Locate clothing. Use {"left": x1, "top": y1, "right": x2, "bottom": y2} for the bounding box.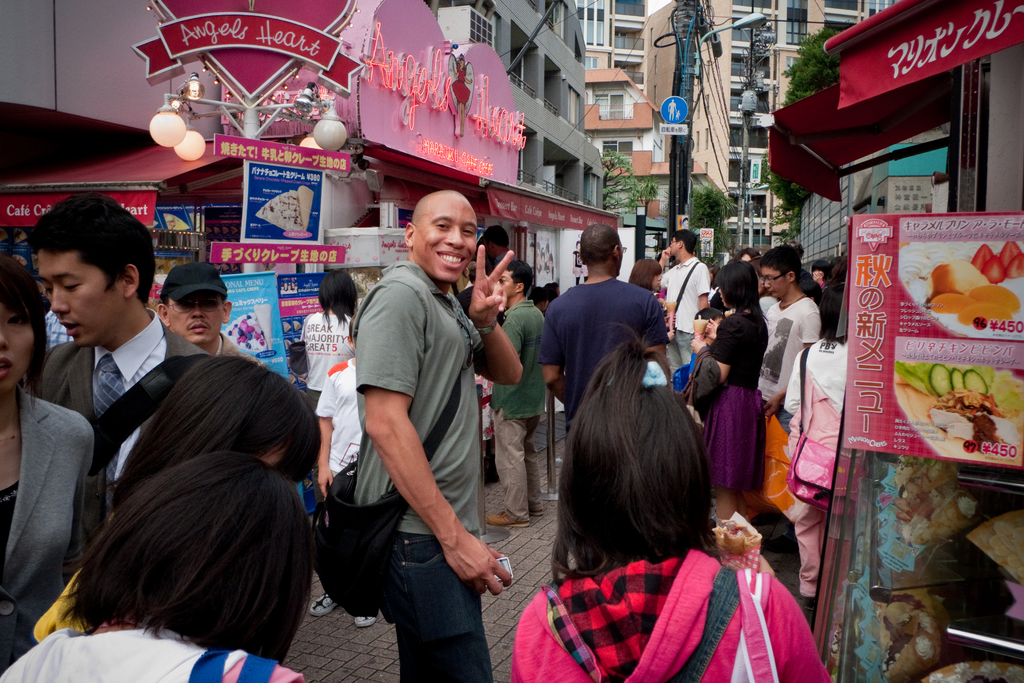
{"left": 312, "top": 367, "right": 365, "bottom": 490}.
